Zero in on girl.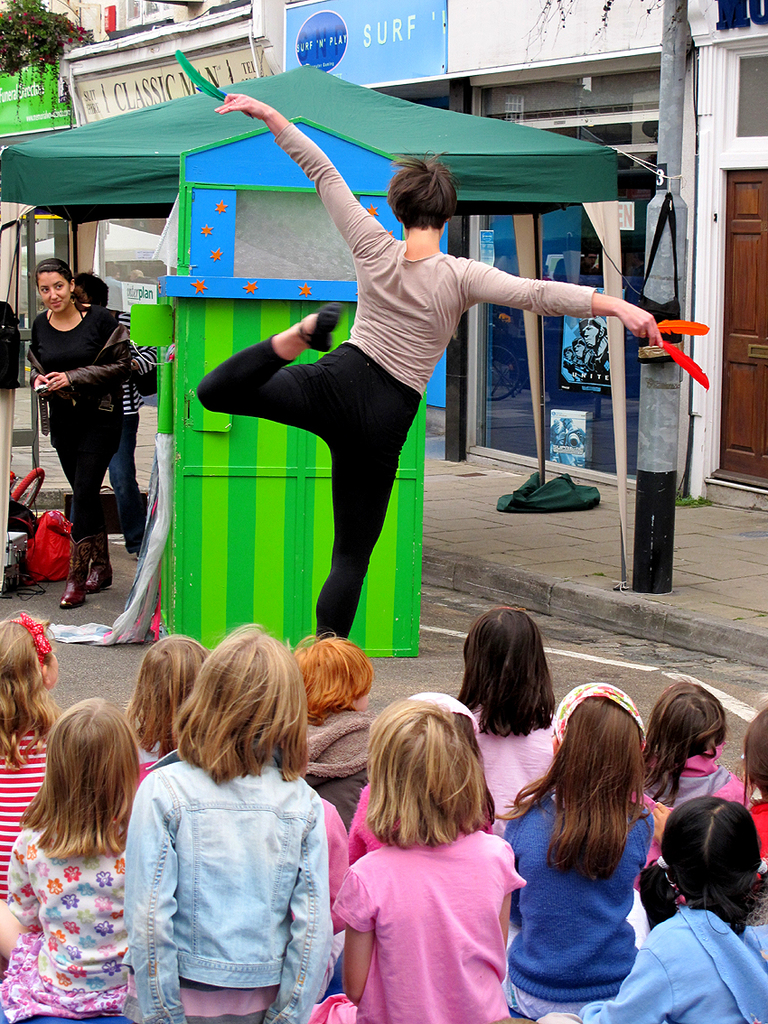
Zeroed in: (left=126, top=620, right=336, bottom=1020).
